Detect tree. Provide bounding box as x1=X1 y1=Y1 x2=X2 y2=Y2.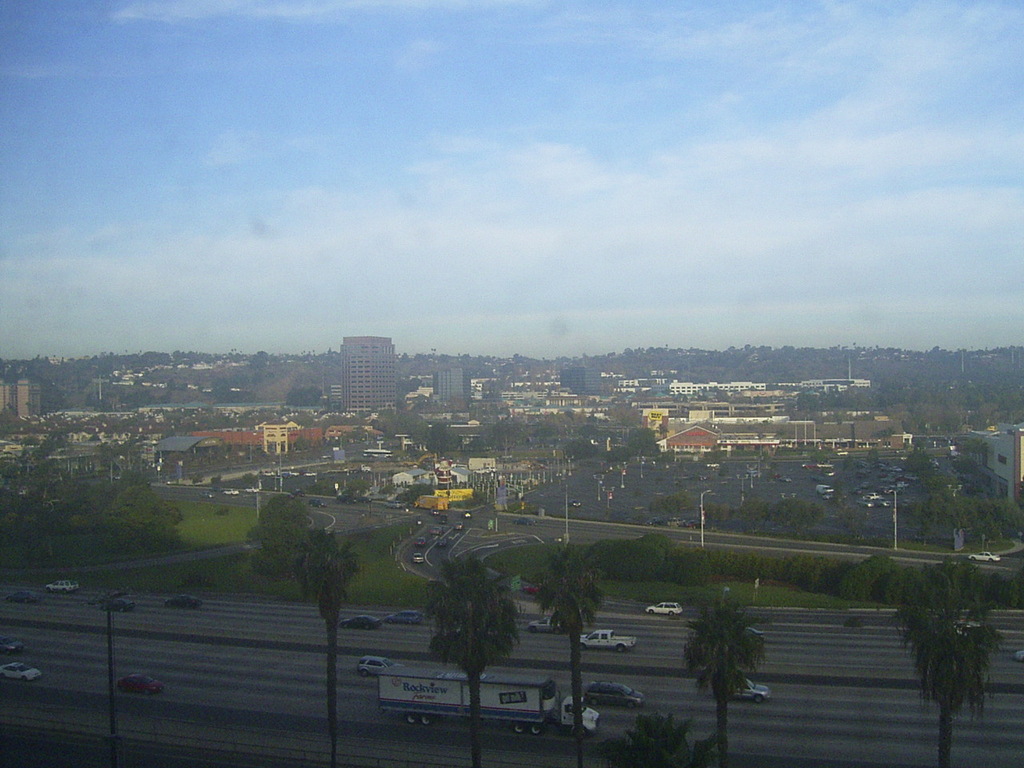
x1=904 y1=450 x2=1023 y2=554.
